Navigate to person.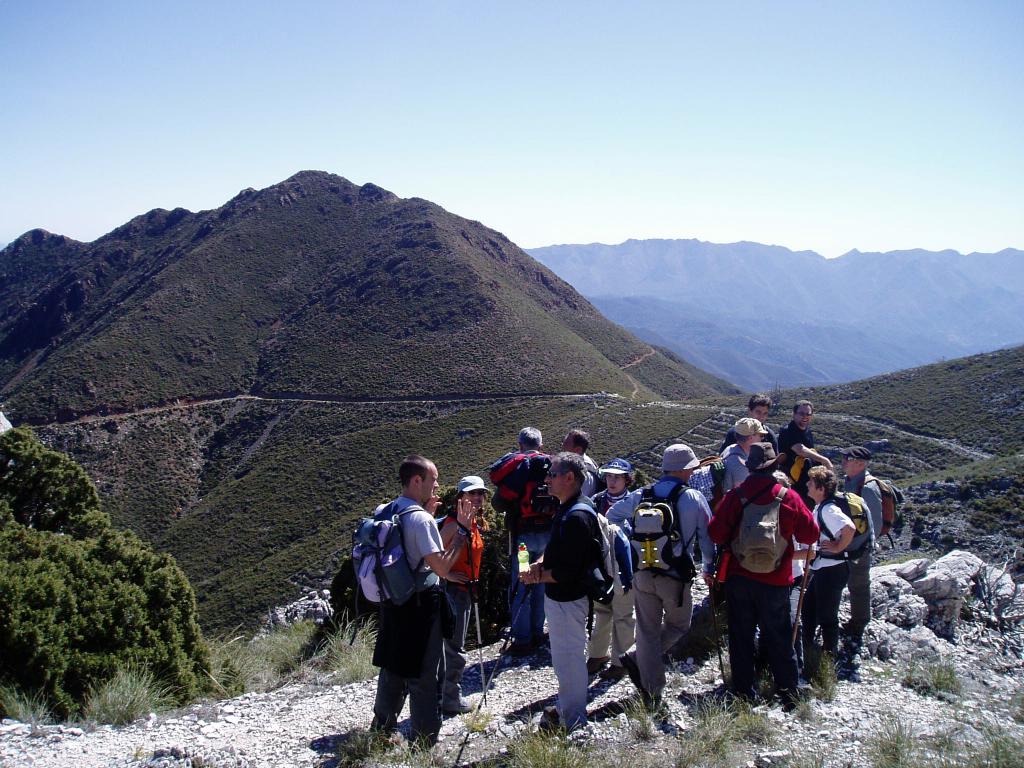
Navigation target: 360:456:463:746.
